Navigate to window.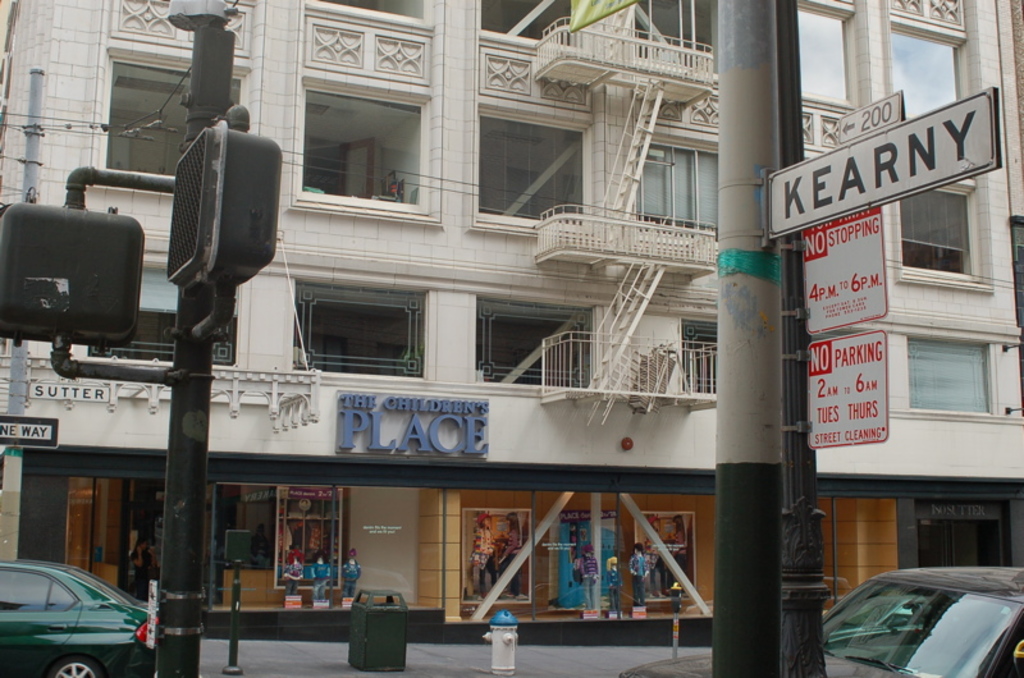
Navigation target: <box>475,111,588,220</box>.
